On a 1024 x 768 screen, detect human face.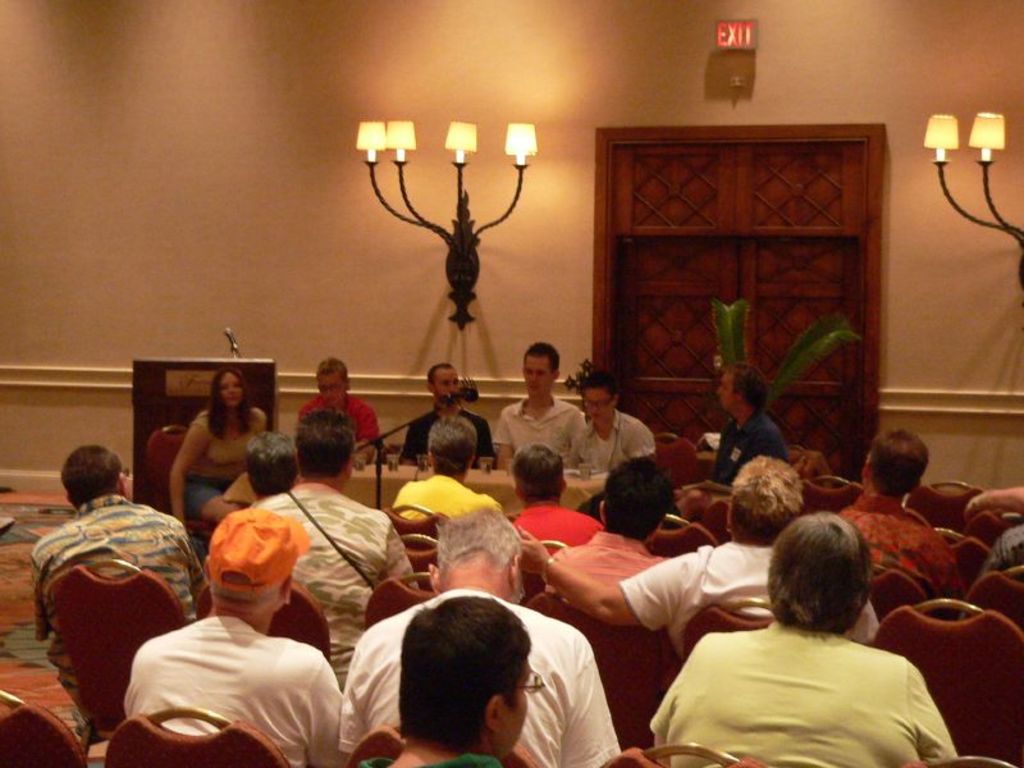
crop(585, 389, 607, 421).
